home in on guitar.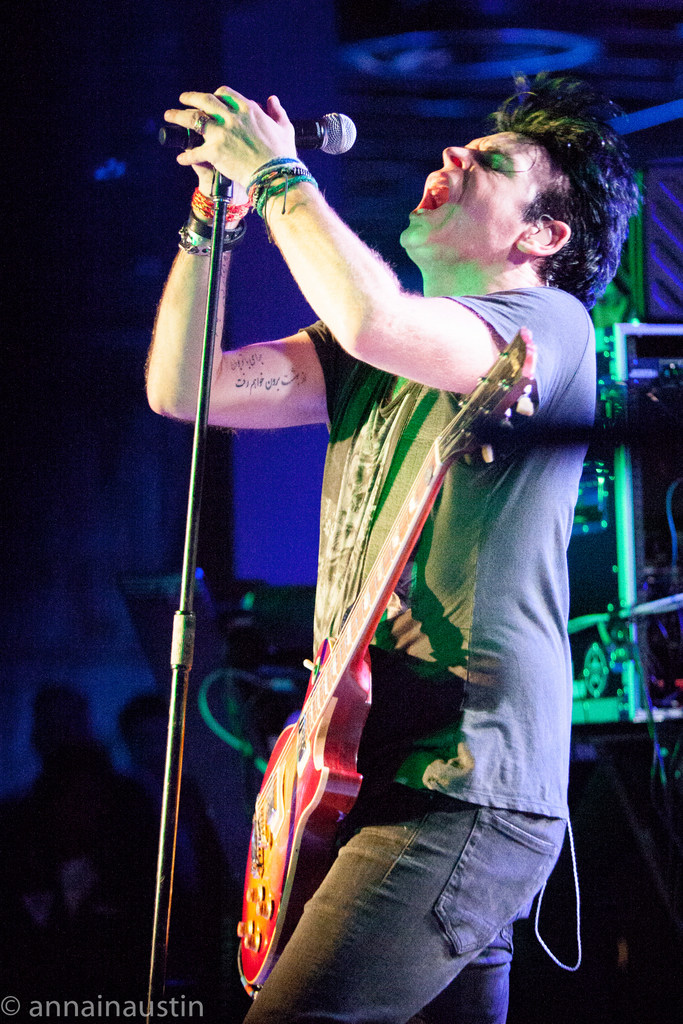
Homed in at 220 319 551 1013.
